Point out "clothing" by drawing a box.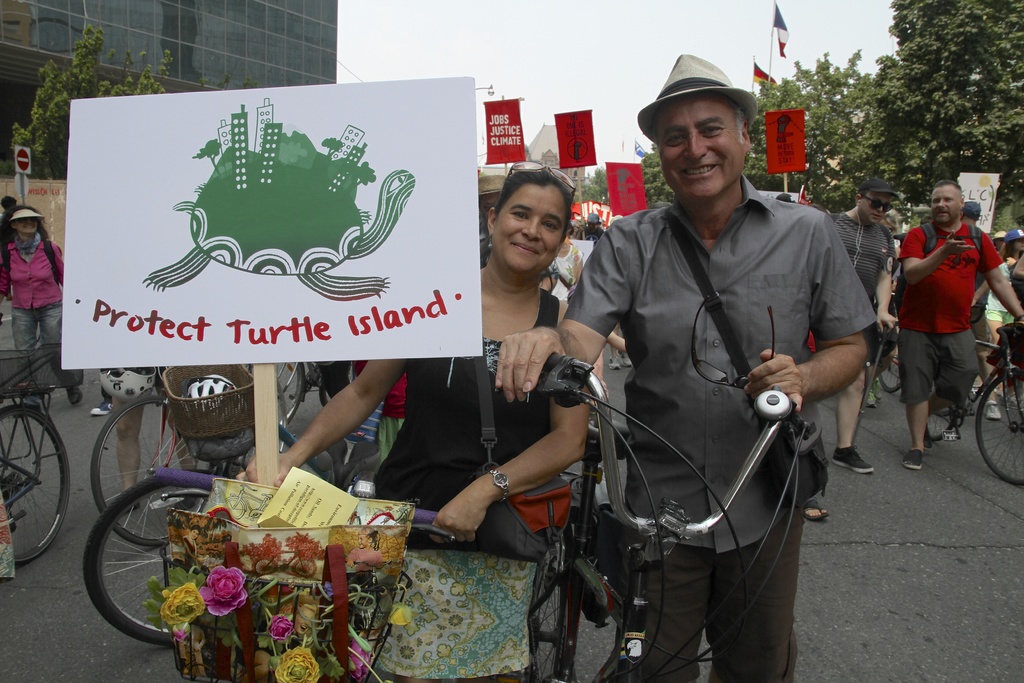
[x1=900, y1=222, x2=1004, y2=404].
